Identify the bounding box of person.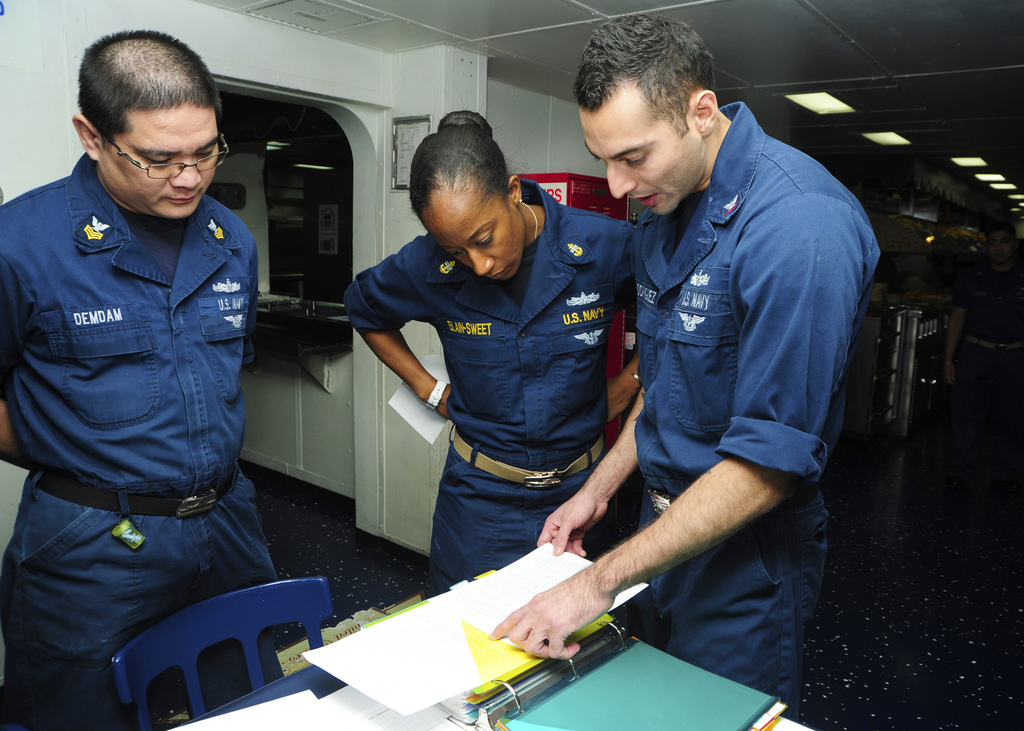
(944, 223, 1023, 443).
